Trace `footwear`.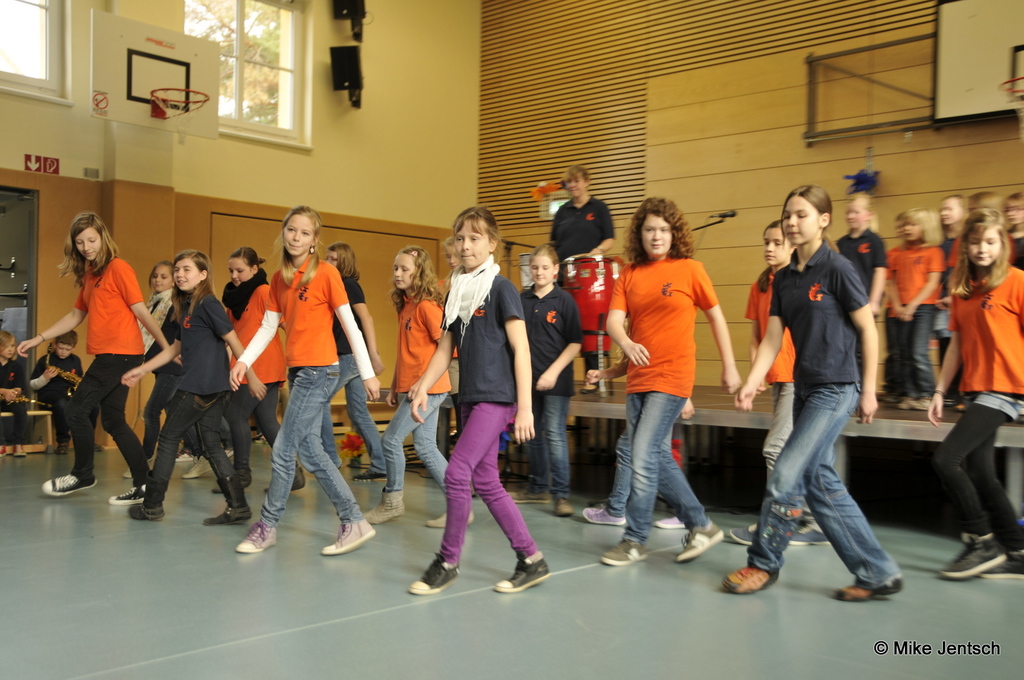
Traced to locate(787, 518, 834, 550).
